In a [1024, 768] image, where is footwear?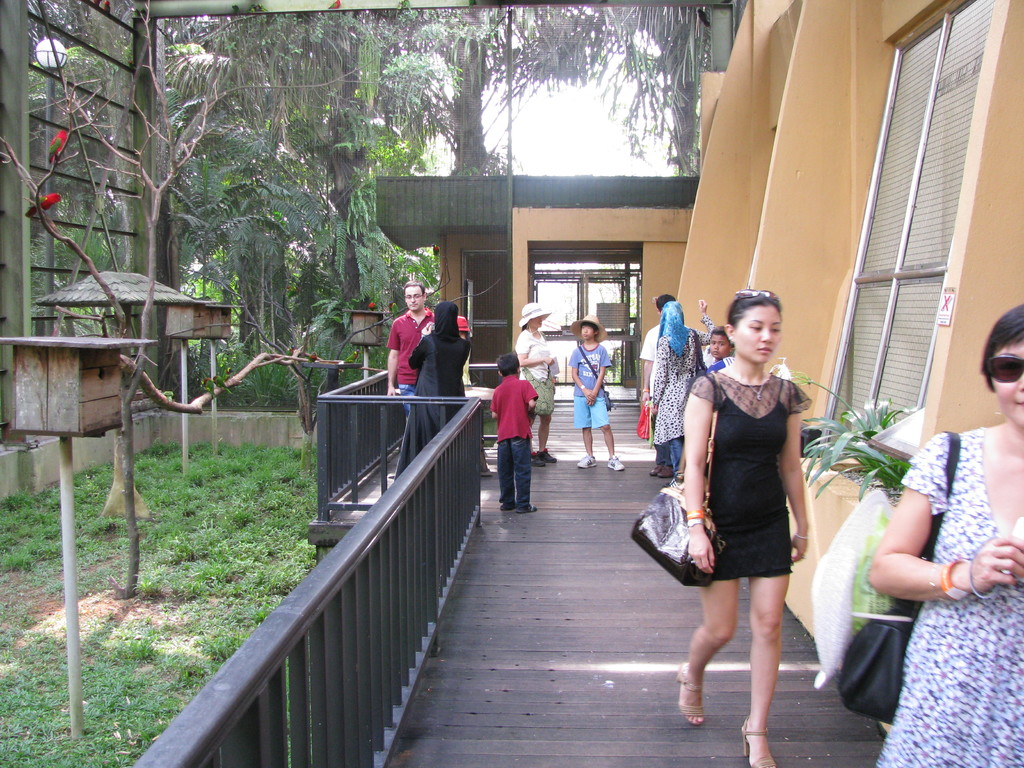
box=[676, 669, 707, 726].
